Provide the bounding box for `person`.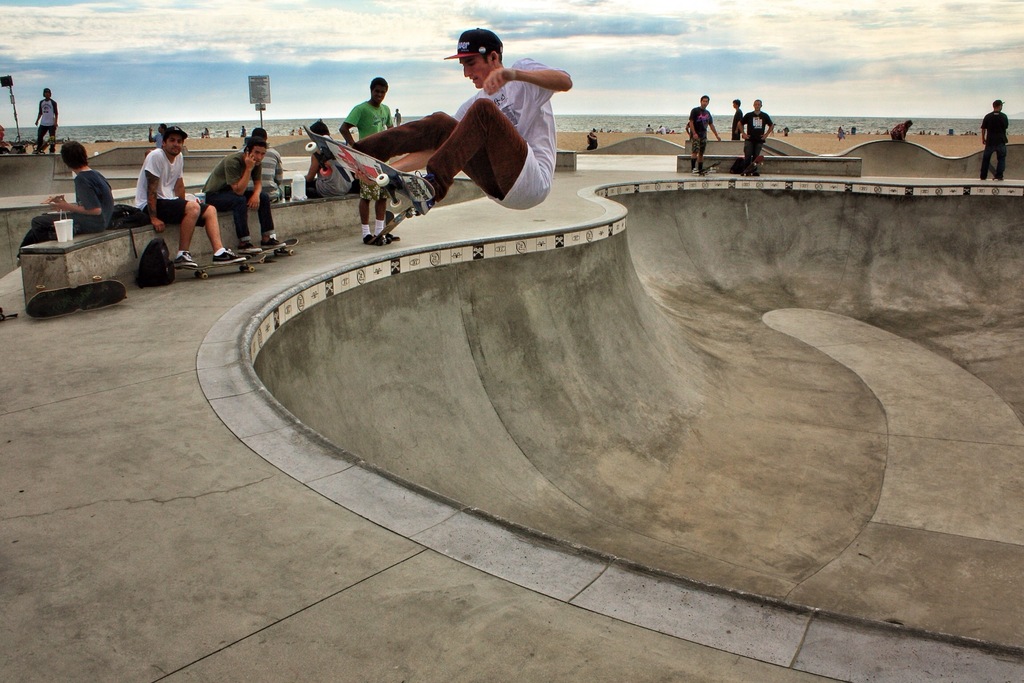
pyautogui.locateOnScreen(28, 82, 62, 157).
